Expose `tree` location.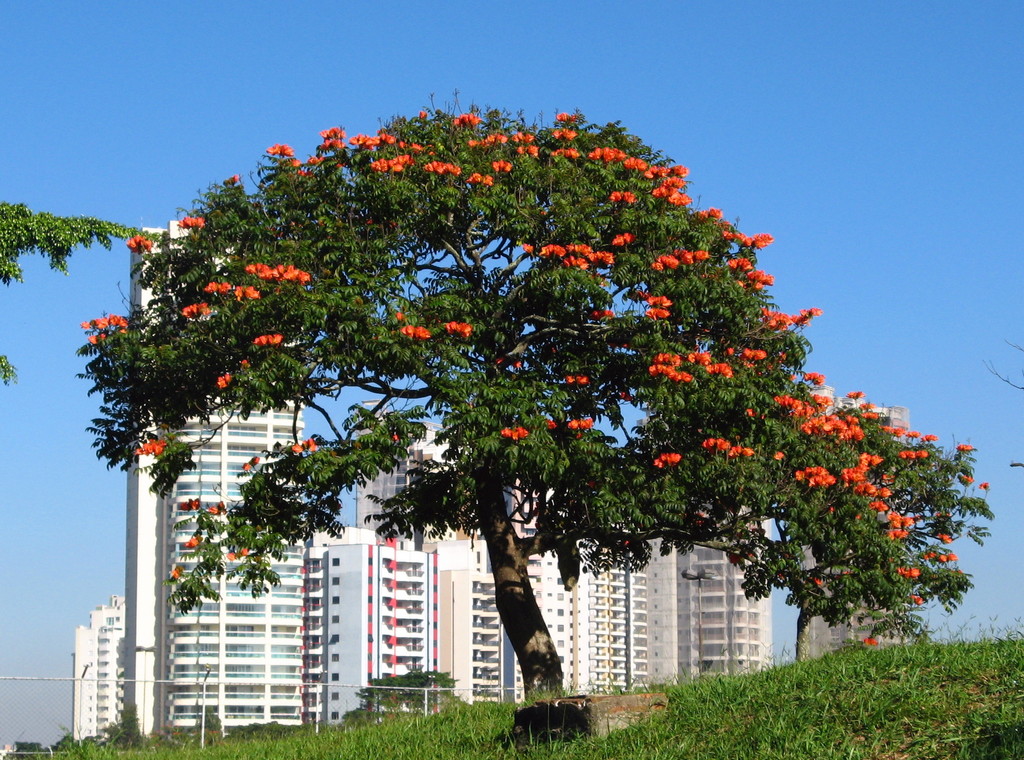
Exposed at rect(986, 343, 1023, 417).
